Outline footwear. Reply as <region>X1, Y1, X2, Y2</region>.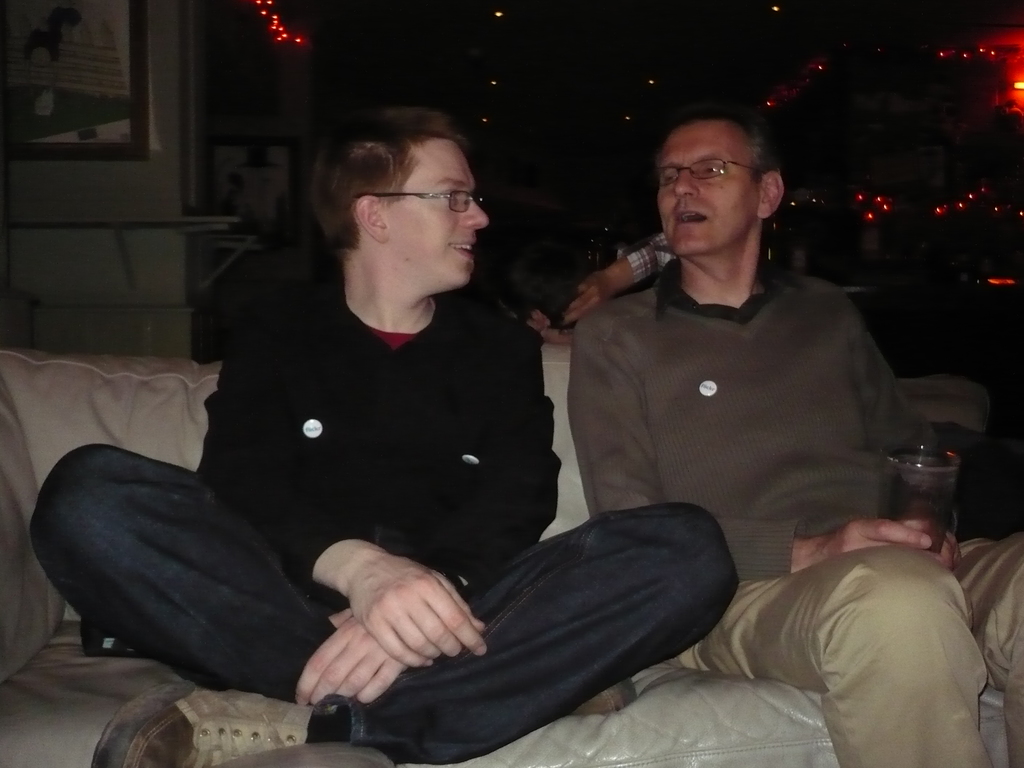
<region>569, 675, 637, 717</region>.
